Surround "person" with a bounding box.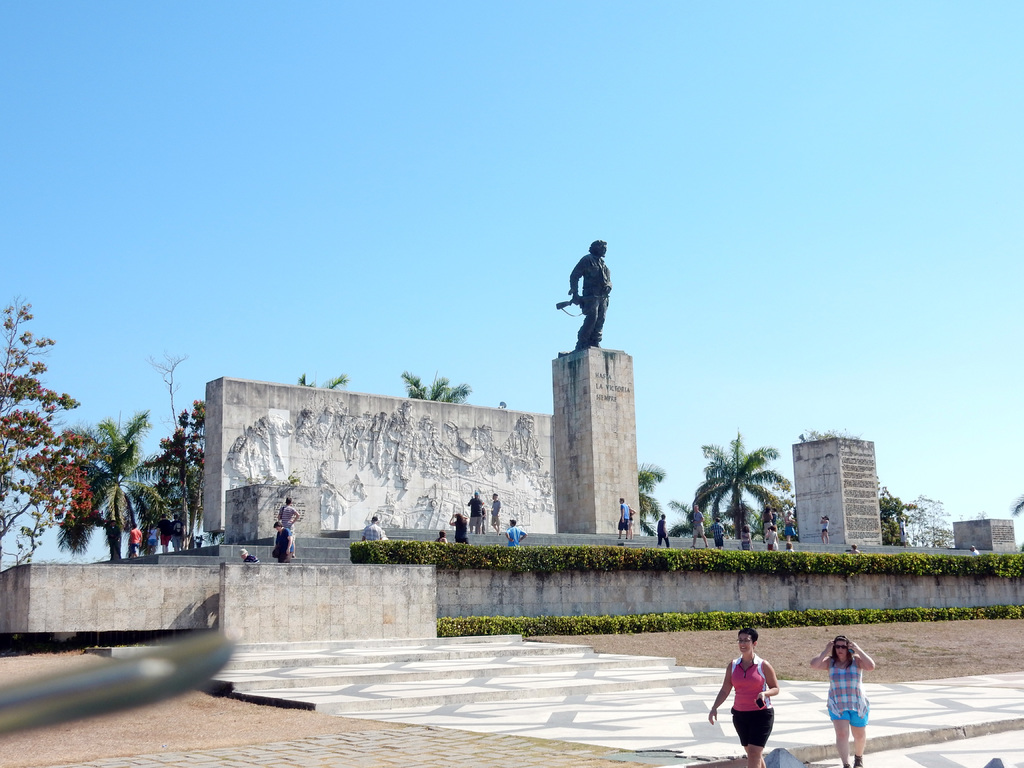
360, 514, 389, 538.
